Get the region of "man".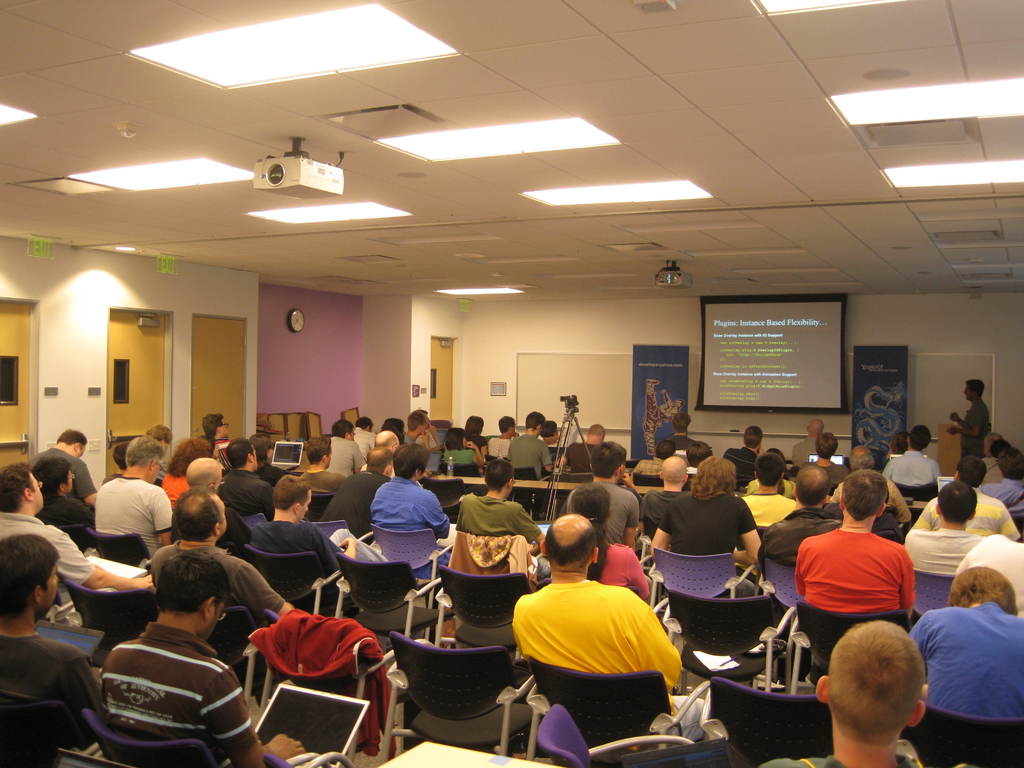
bbox=[792, 466, 915, 647].
